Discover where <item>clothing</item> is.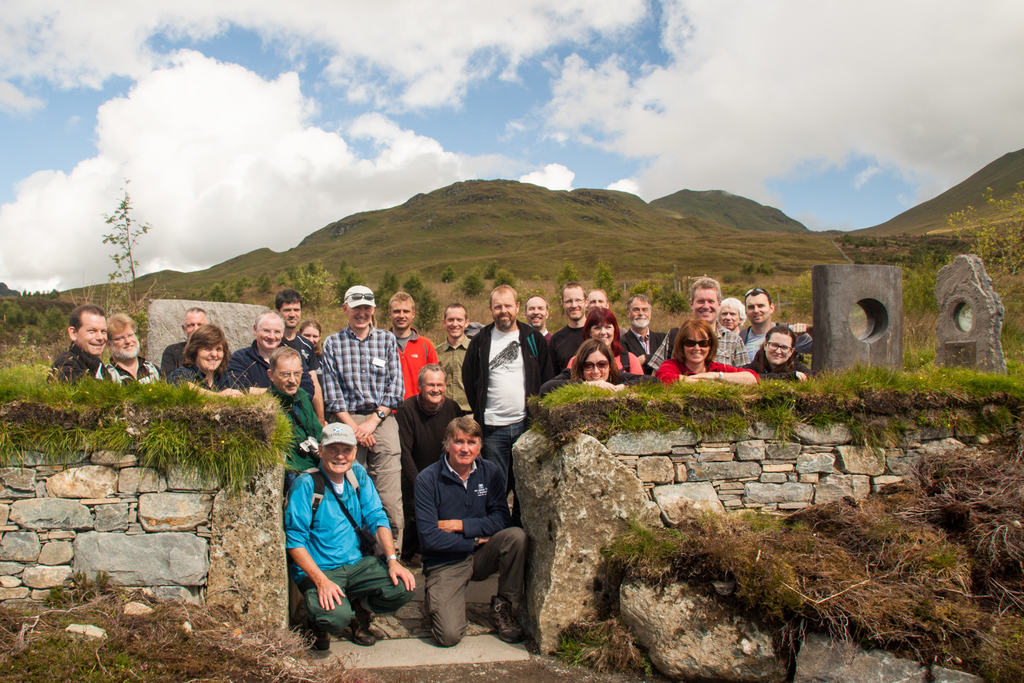
Discovered at box(459, 311, 553, 477).
